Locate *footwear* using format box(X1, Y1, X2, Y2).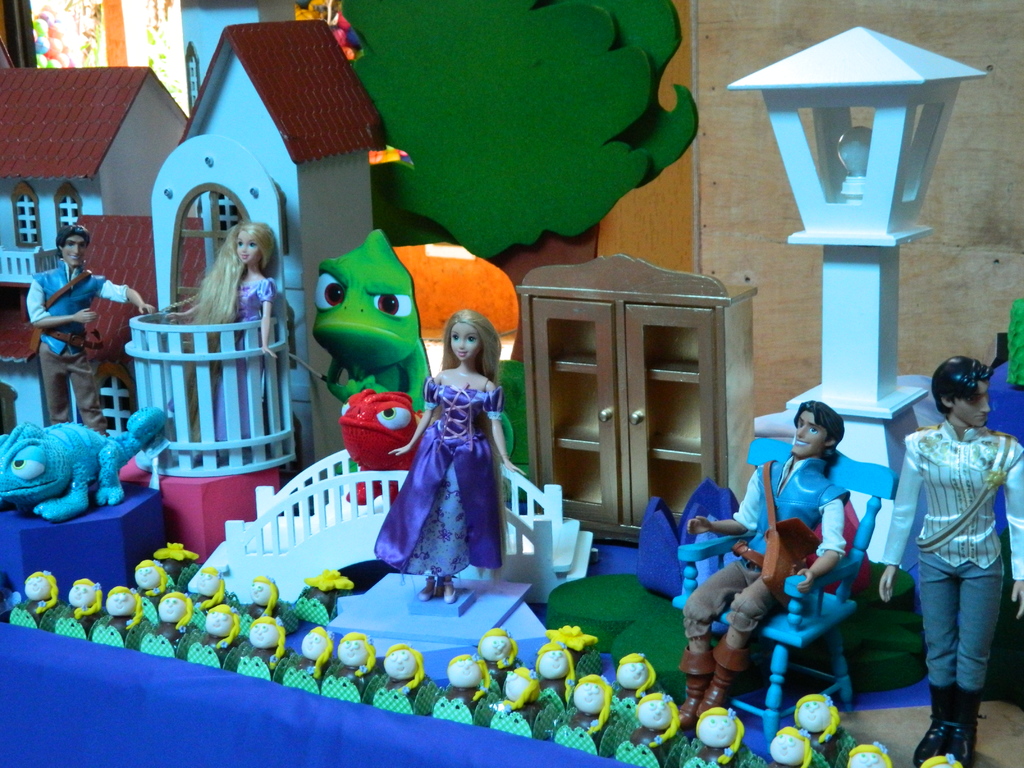
box(440, 574, 465, 604).
